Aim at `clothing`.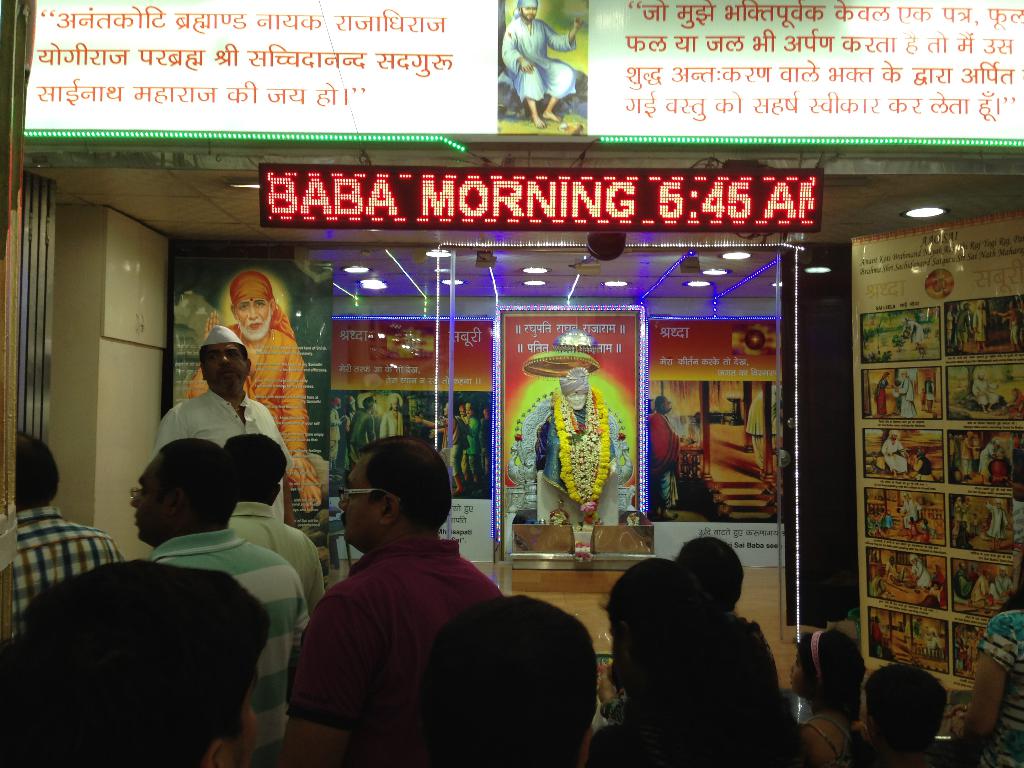
Aimed at x1=12 y1=504 x2=127 y2=641.
